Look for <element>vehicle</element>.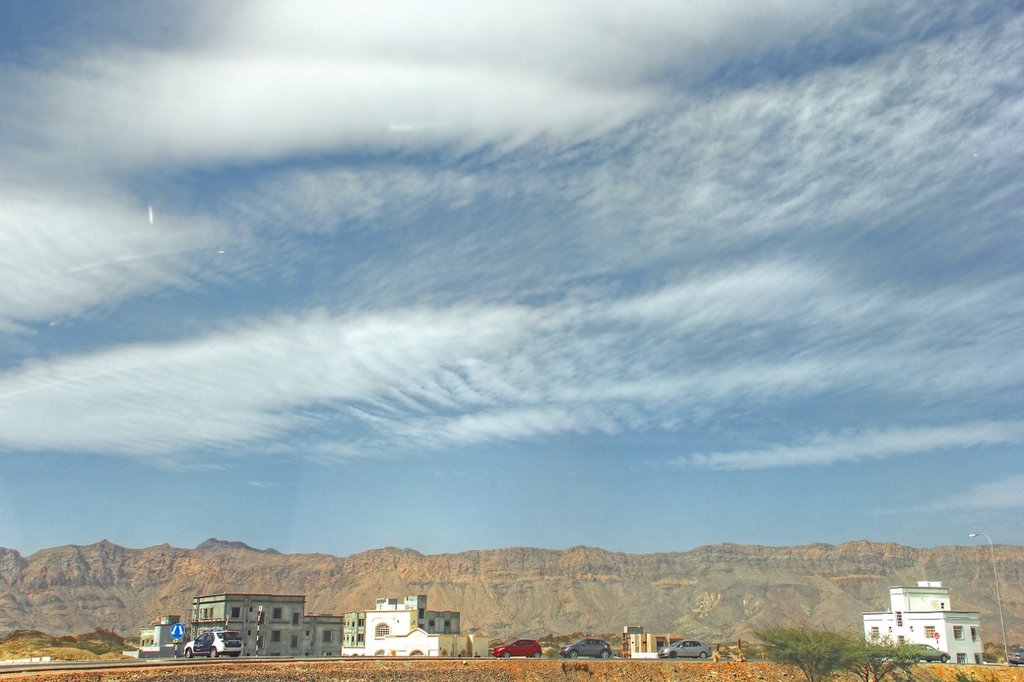
Found: region(491, 636, 542, 659).
